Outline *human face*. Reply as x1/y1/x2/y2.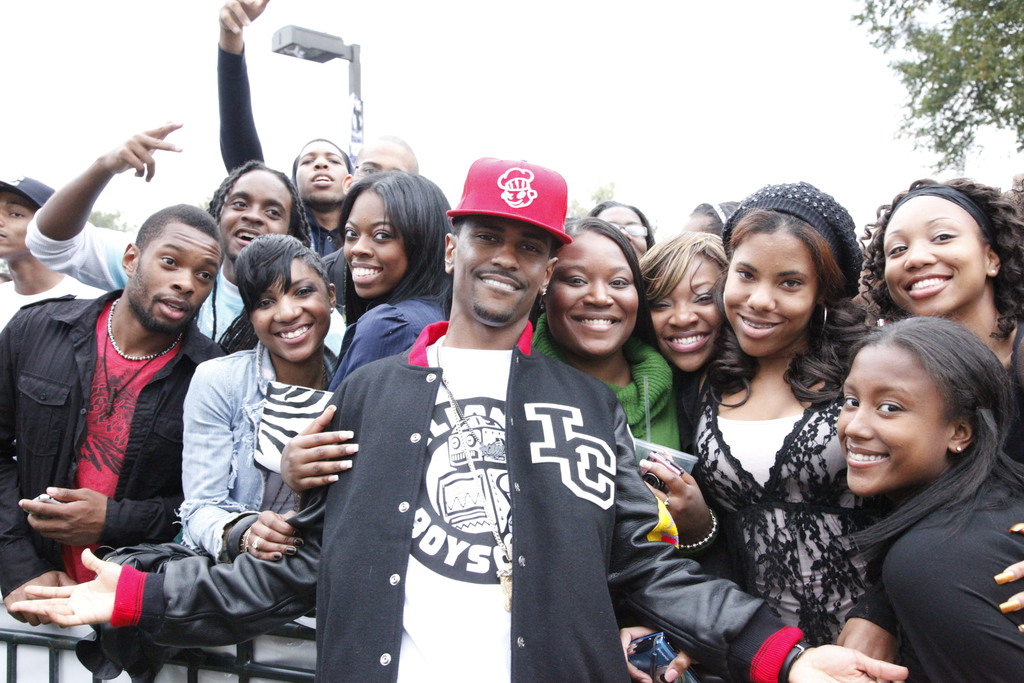
344/192/407/298.
